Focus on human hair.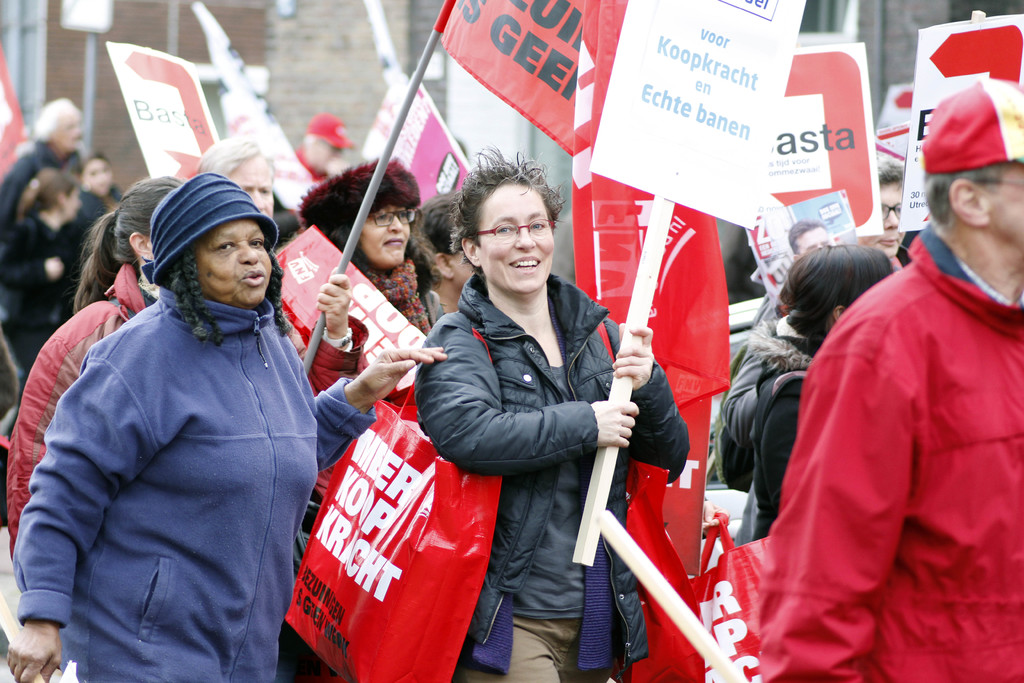
Focused at (73, 172, 186, 318).
